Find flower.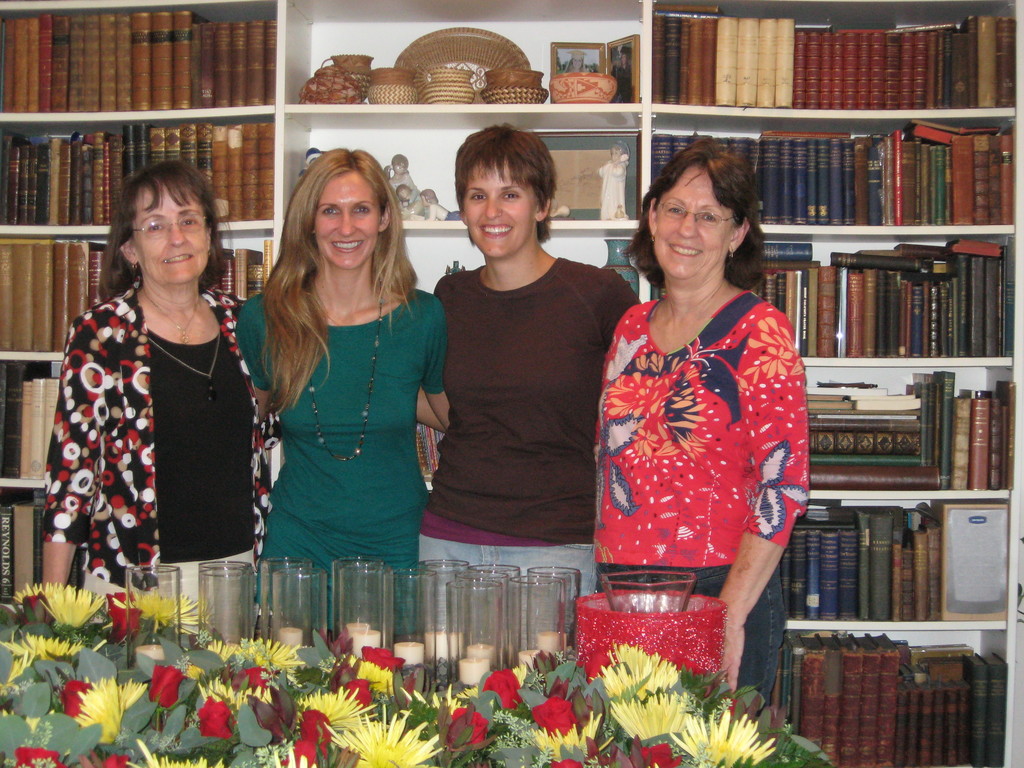
[117,676,147,712].
